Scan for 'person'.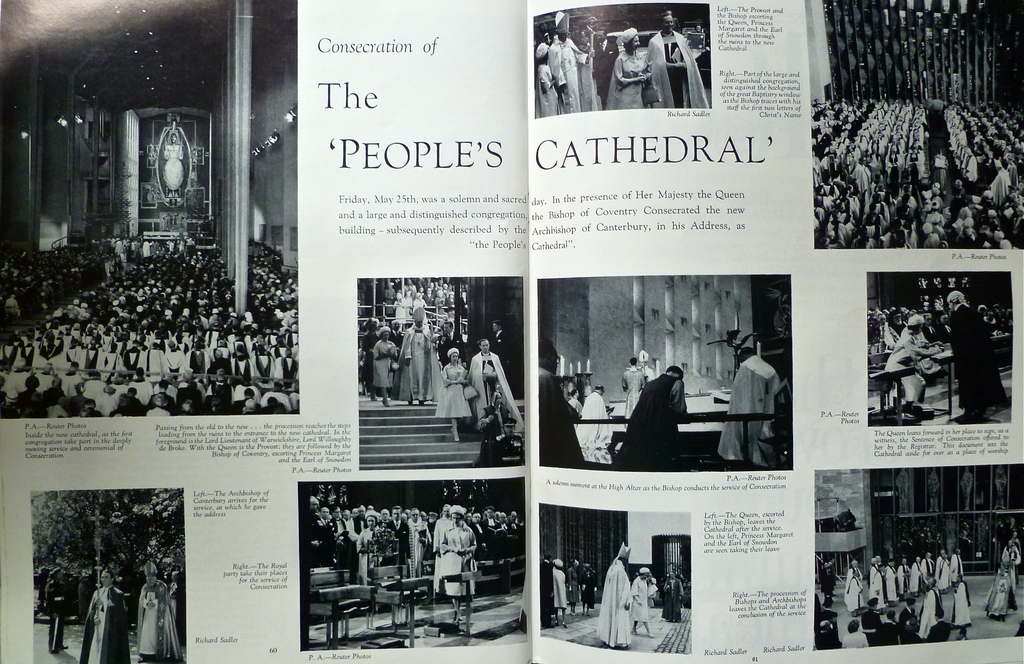
Scan result: <region>620, 359, 649, 416</region>.
